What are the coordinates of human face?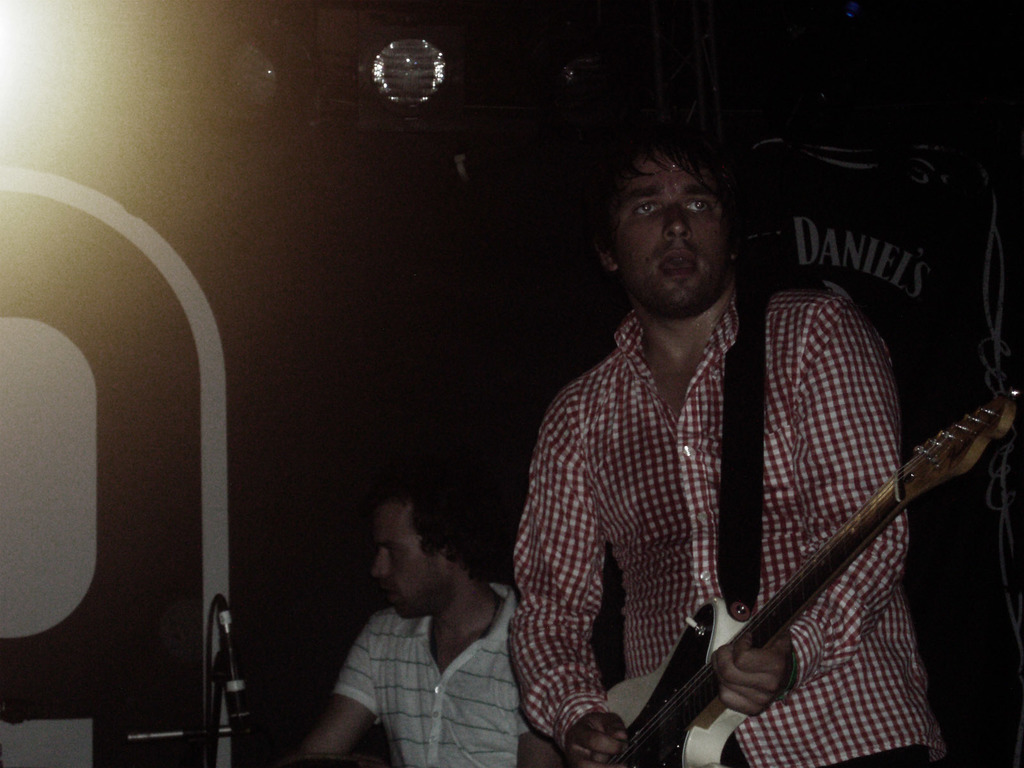
pyautogui.locateOnScreen(376, 505, 445, 621).
